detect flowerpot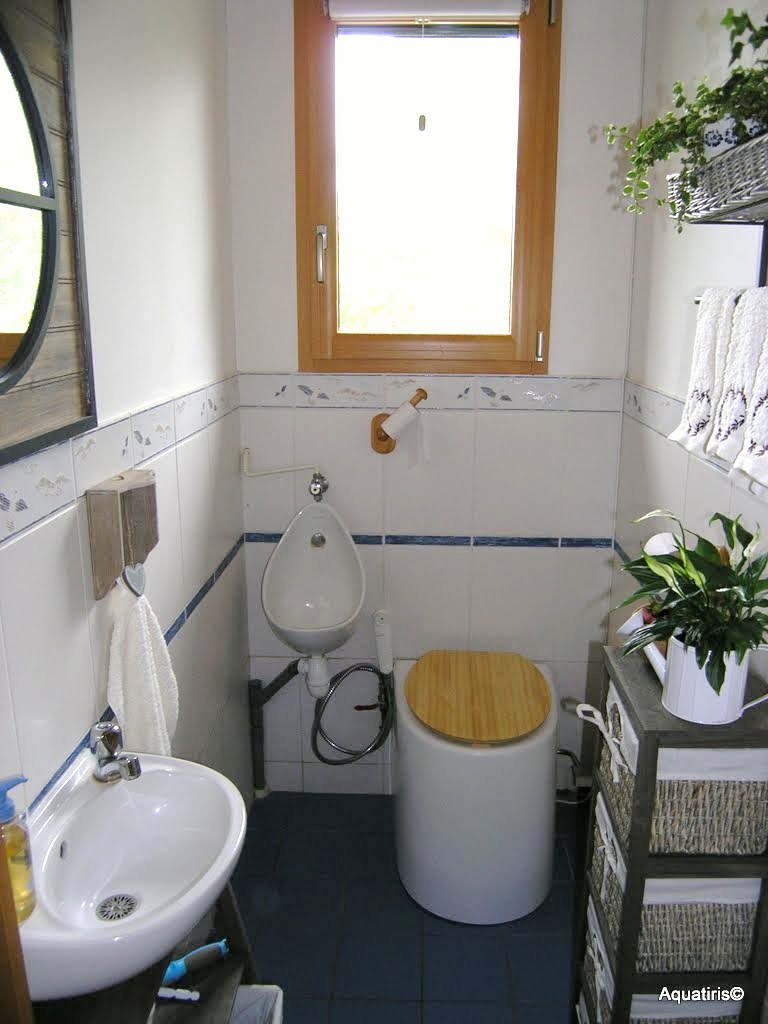
Rect(627, 526, 755, 757)
